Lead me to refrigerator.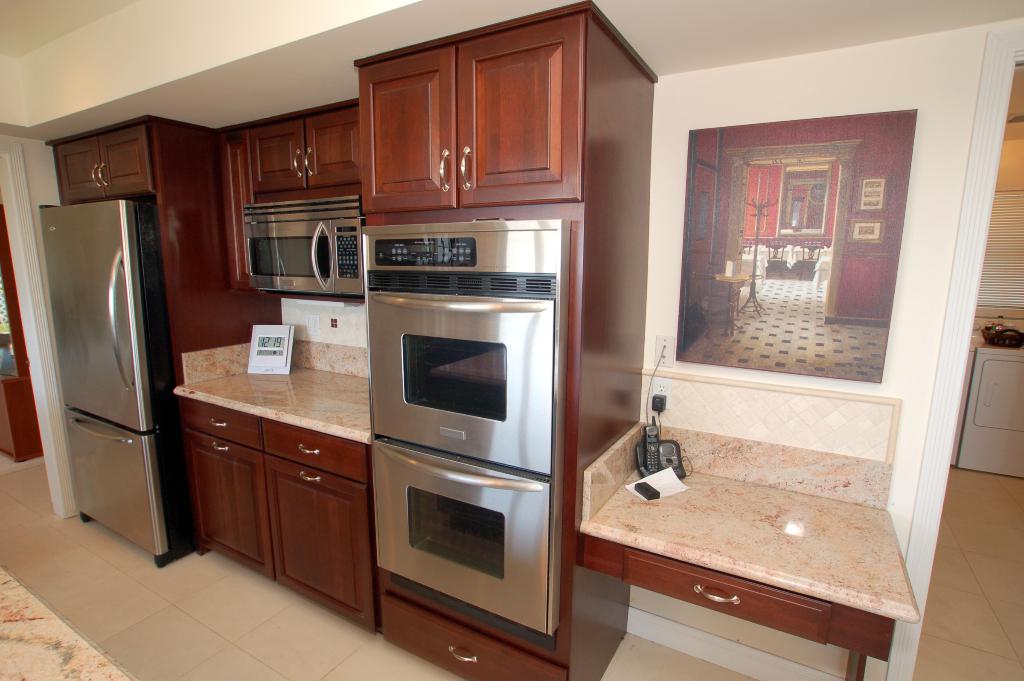
Lead to x1=34 y1=191 x2=200 y2=568.
